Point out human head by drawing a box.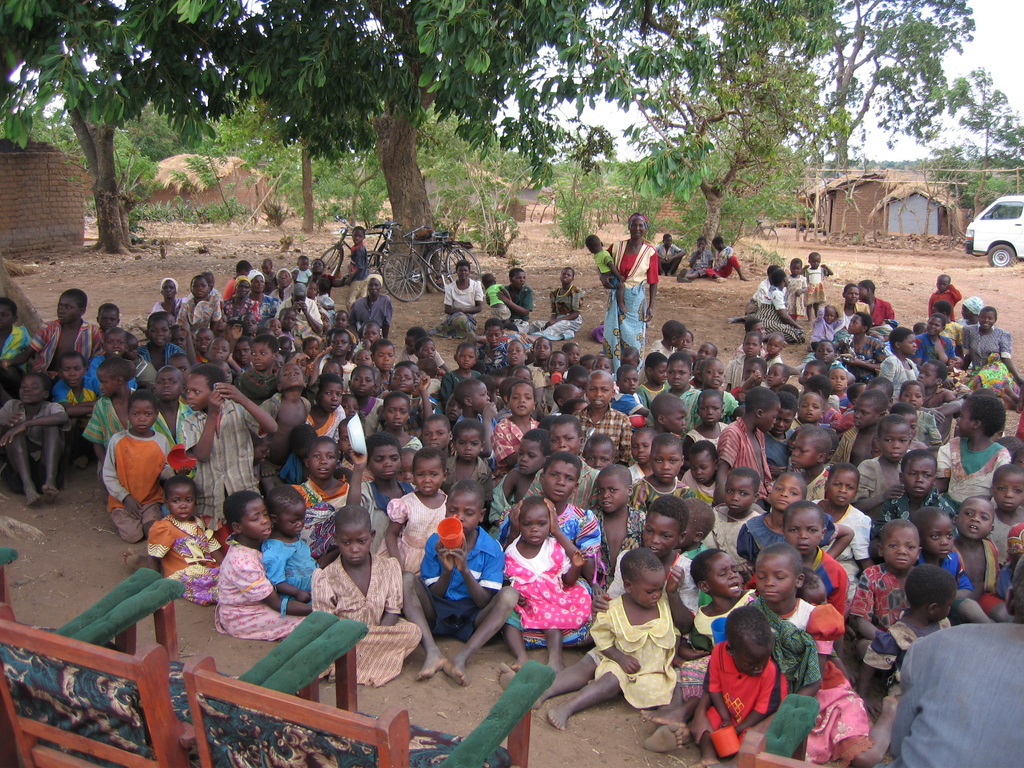
[x1=784, y1=499, x2=826, y2=556].
